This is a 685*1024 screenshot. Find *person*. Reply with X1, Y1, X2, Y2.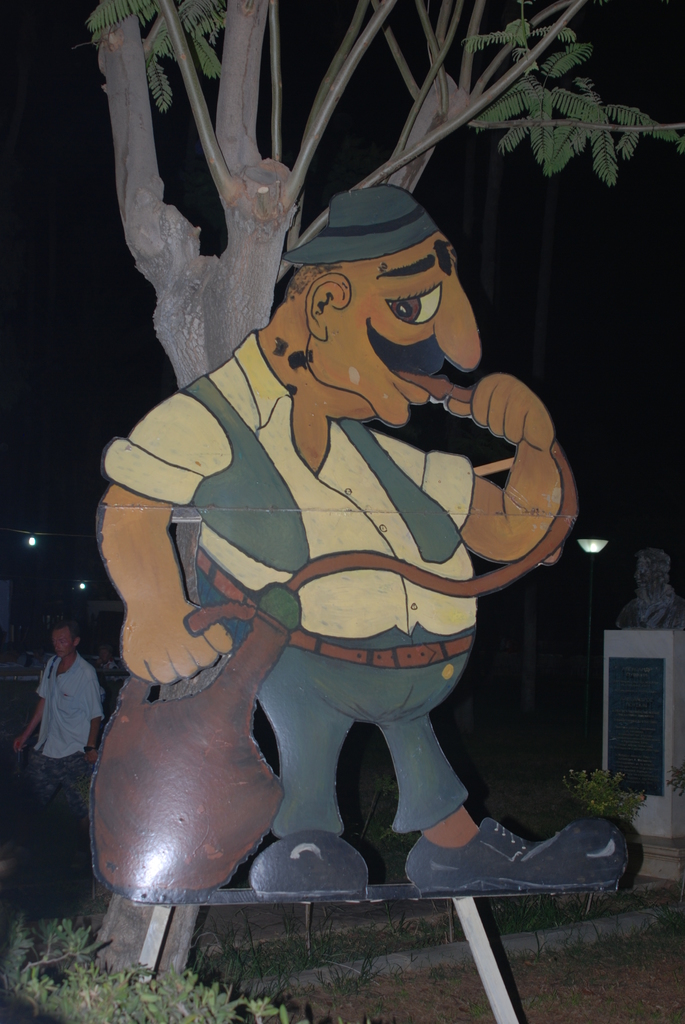
15, 624, 95, 817.
